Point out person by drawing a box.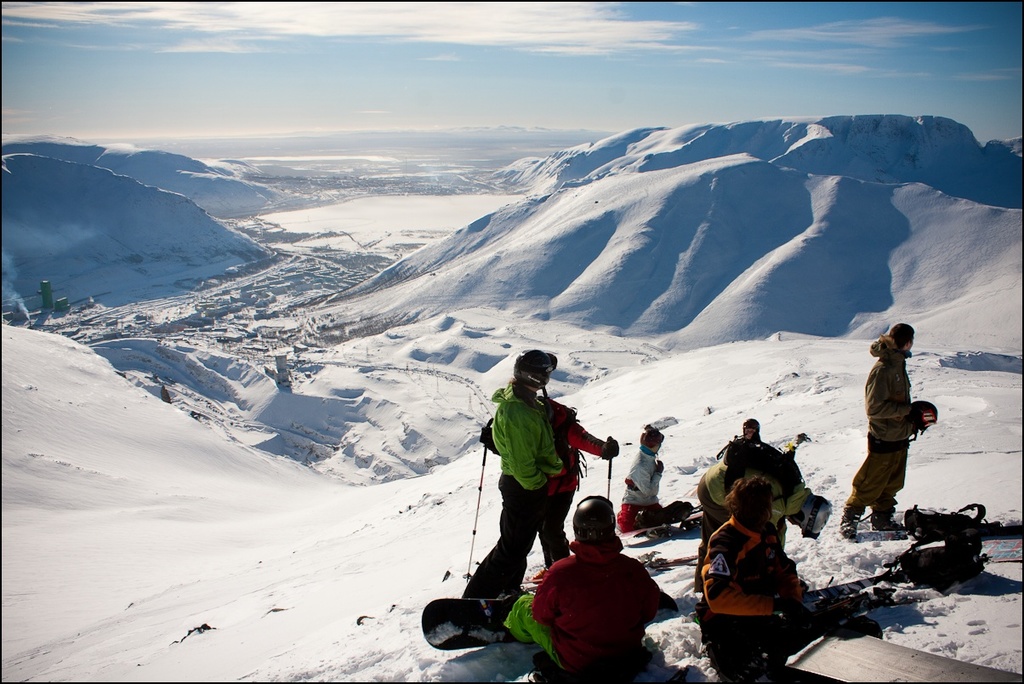
bbox(619, 421, 696, 537).
